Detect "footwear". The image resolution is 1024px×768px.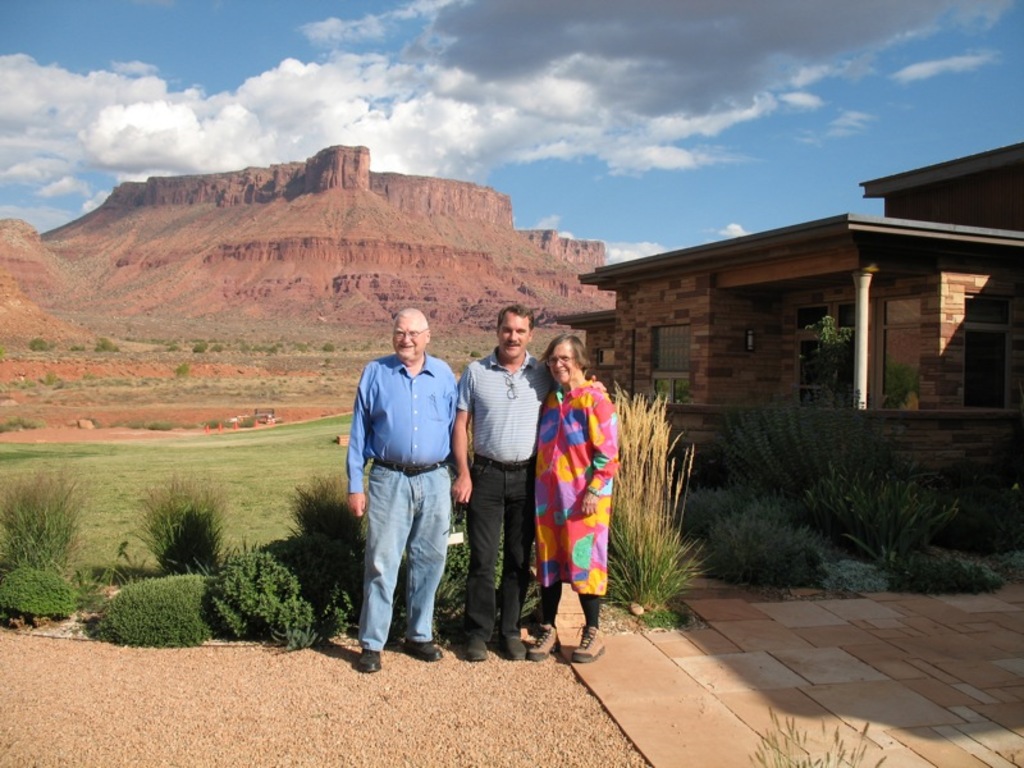
x1=465 y1=632 x2=490 y2=662.
